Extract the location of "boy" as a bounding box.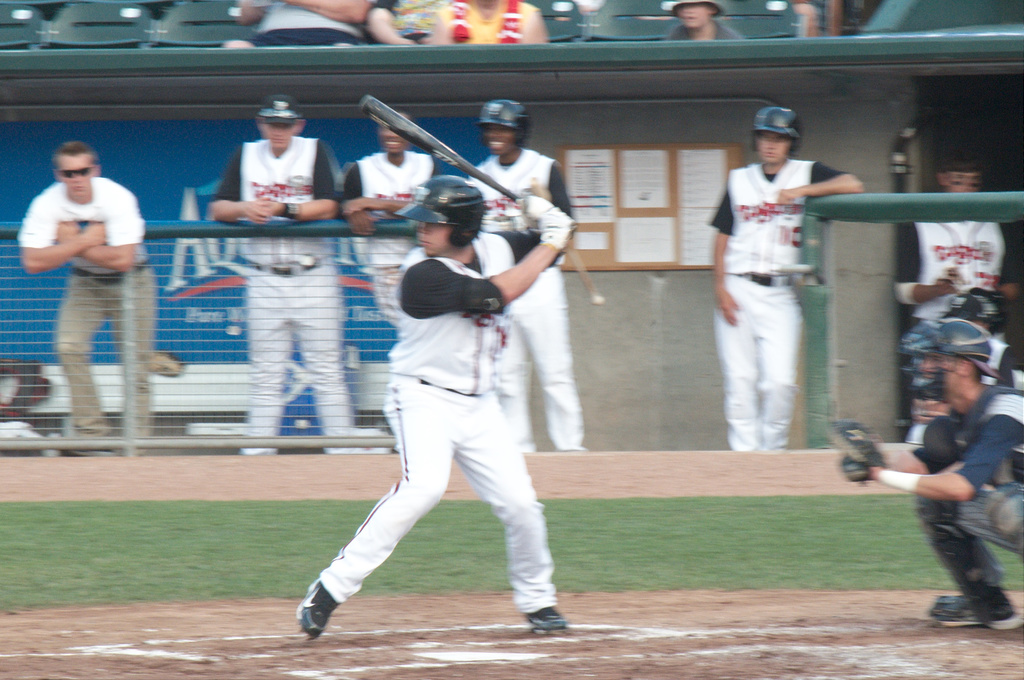
BBox(845, 313, 1023, 632).
